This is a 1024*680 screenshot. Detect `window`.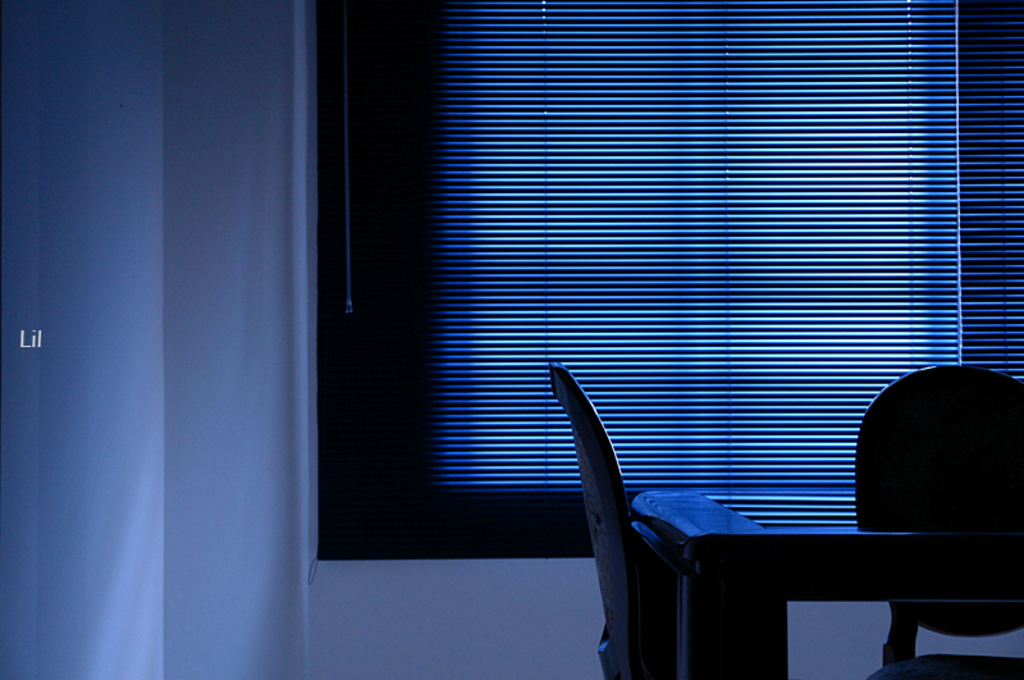
bbox=[212, 0, 1023, 569].
